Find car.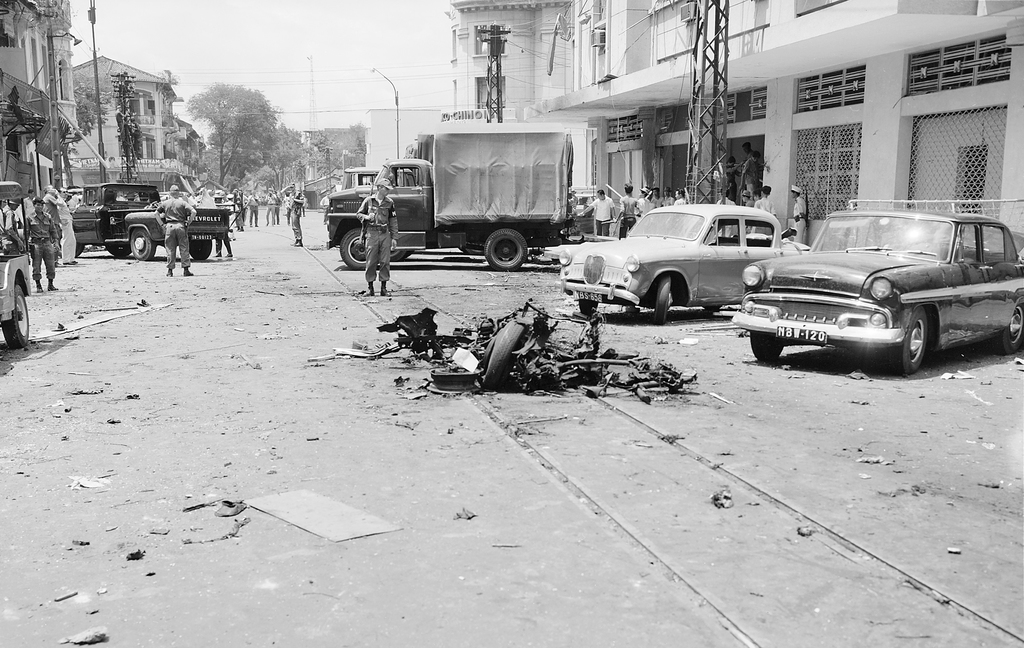
{"x1": 557, "y1": 202, "x2": 806, "y2": 323}.
